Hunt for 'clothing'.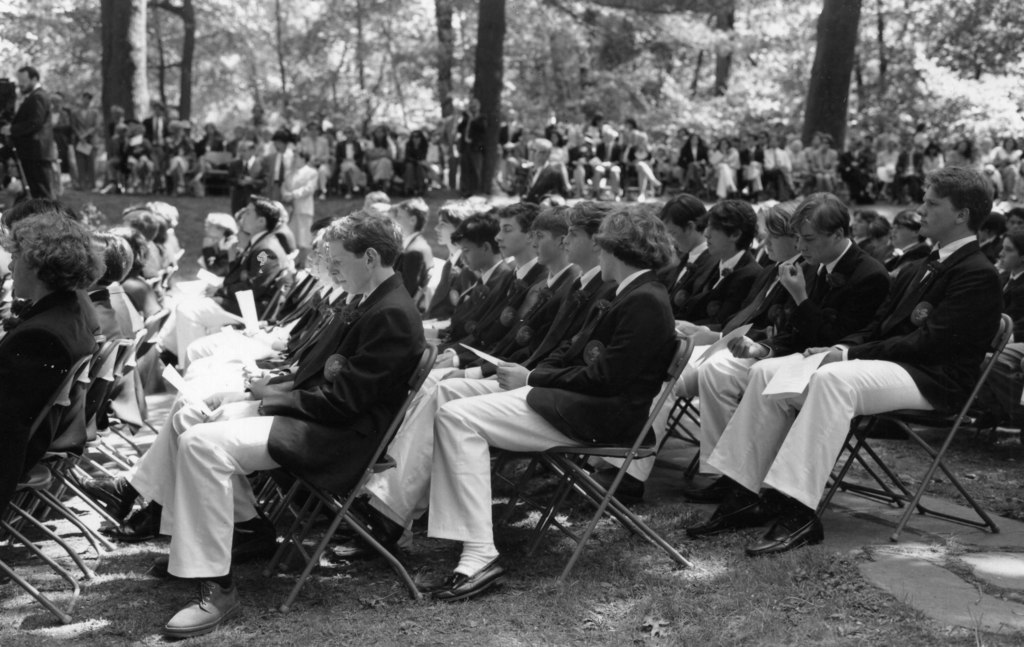
Hunted down at [x1=541, y1=138, x2=563, y2=164].
